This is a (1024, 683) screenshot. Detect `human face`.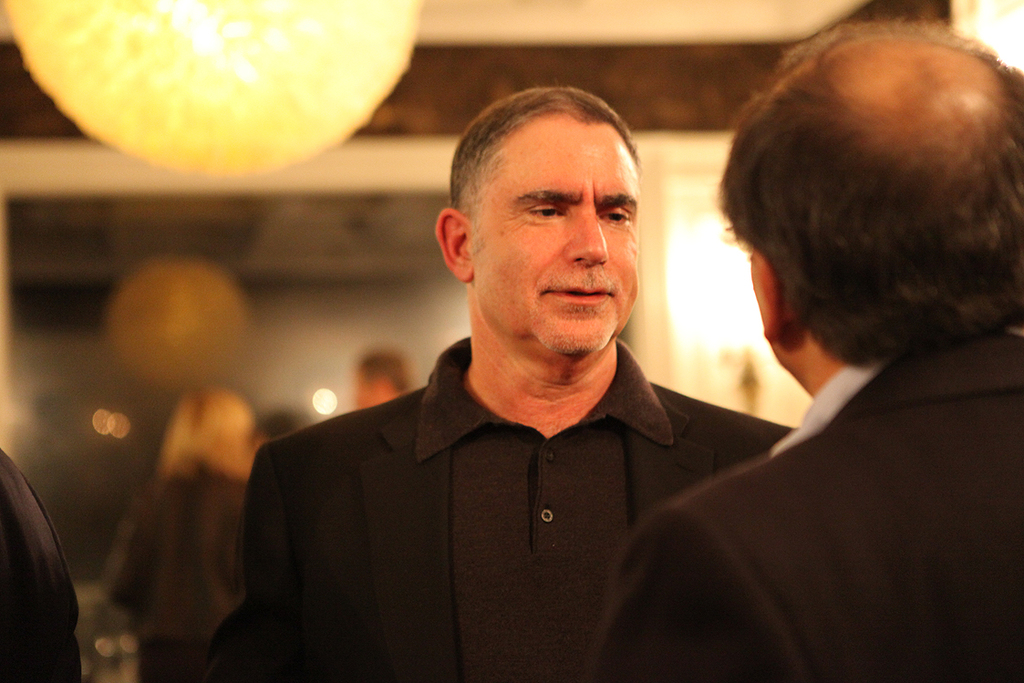
[left=473, top=112, right=638, bottom=351].
